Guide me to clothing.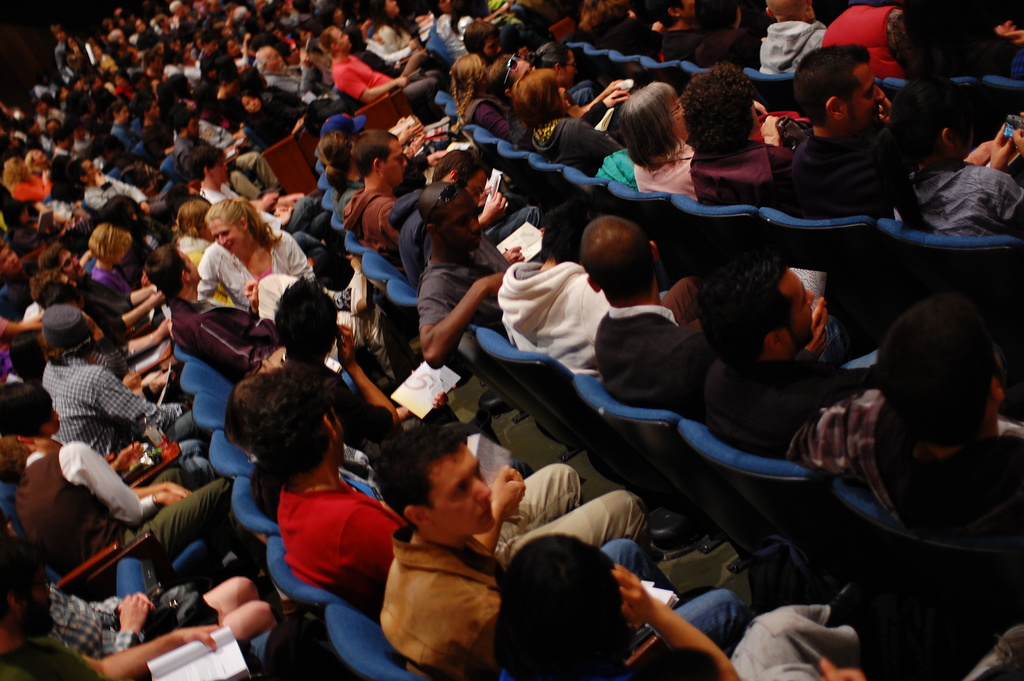
Guidance: x1=575, y1=606, x2=861, y2=680.
